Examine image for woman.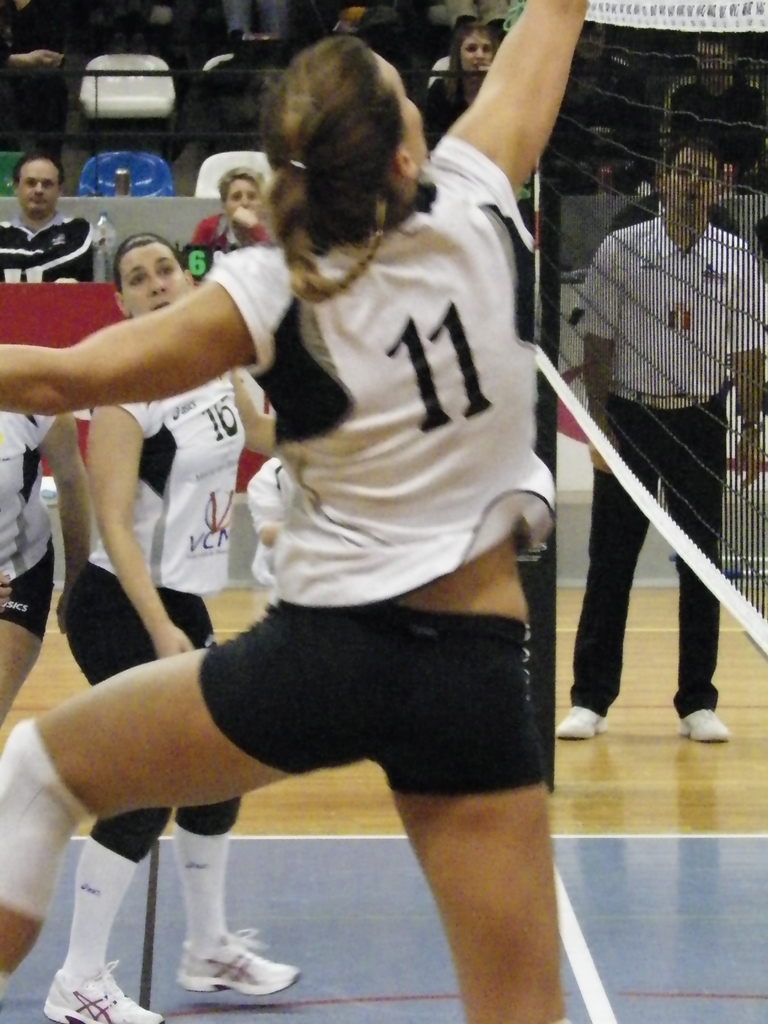
Examination result: [left=189, top=166, right=282, bottom=265].
